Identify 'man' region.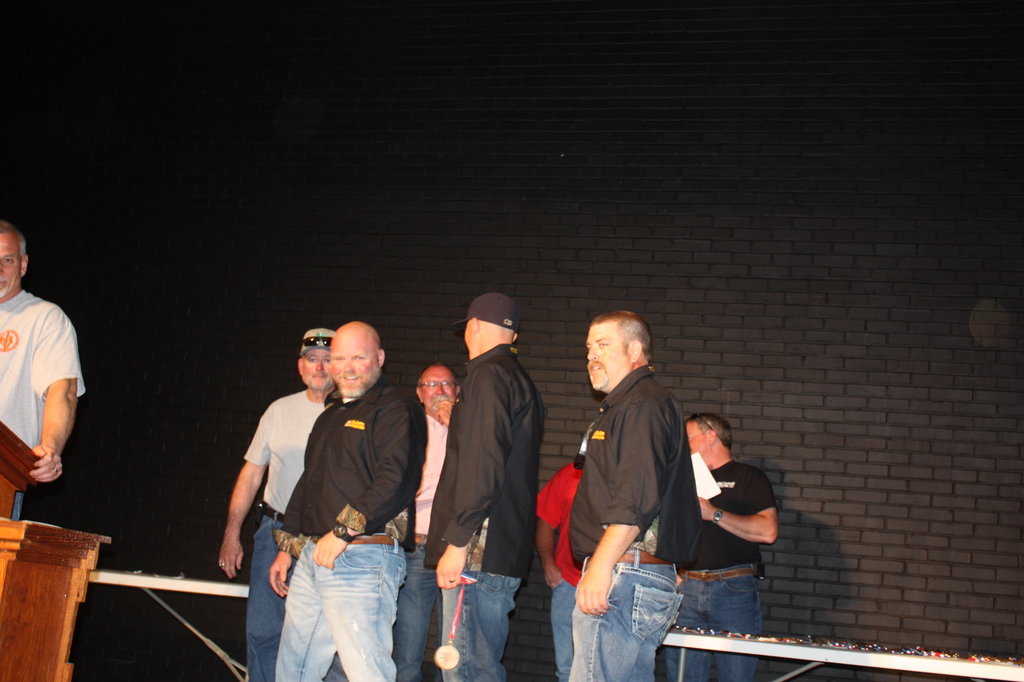
Region: bbox=(533, 298, 712, 669).
